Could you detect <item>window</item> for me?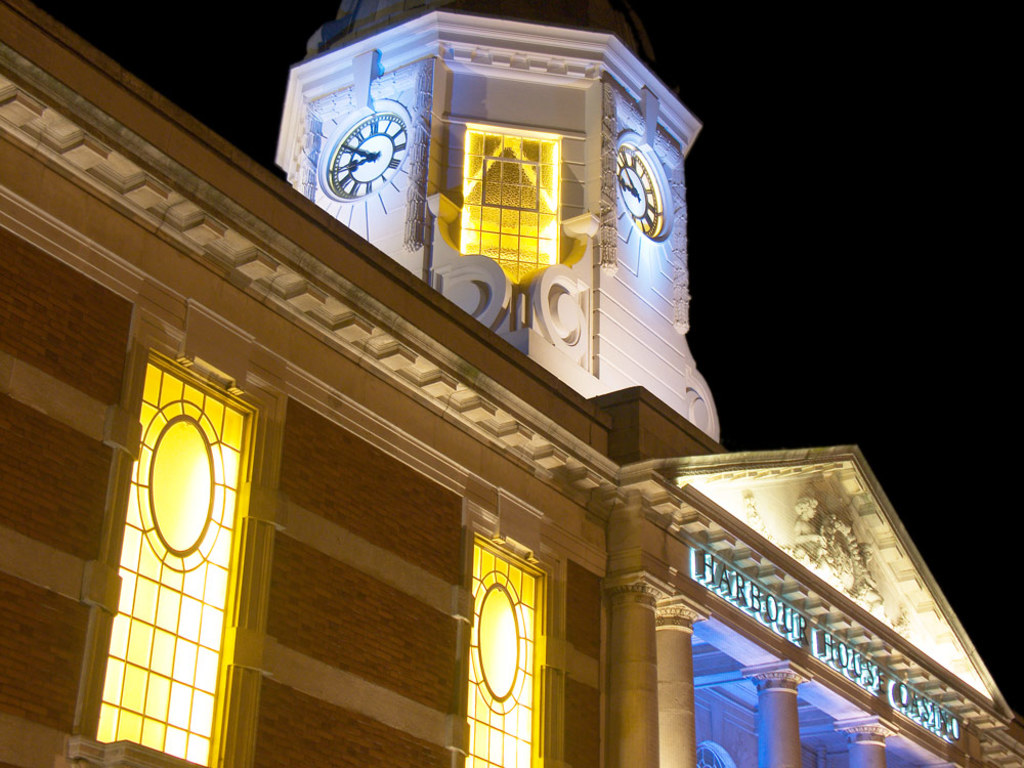
Detection result: {"left": 692, "top": 740, "right": 725, "bottom": 767}.
